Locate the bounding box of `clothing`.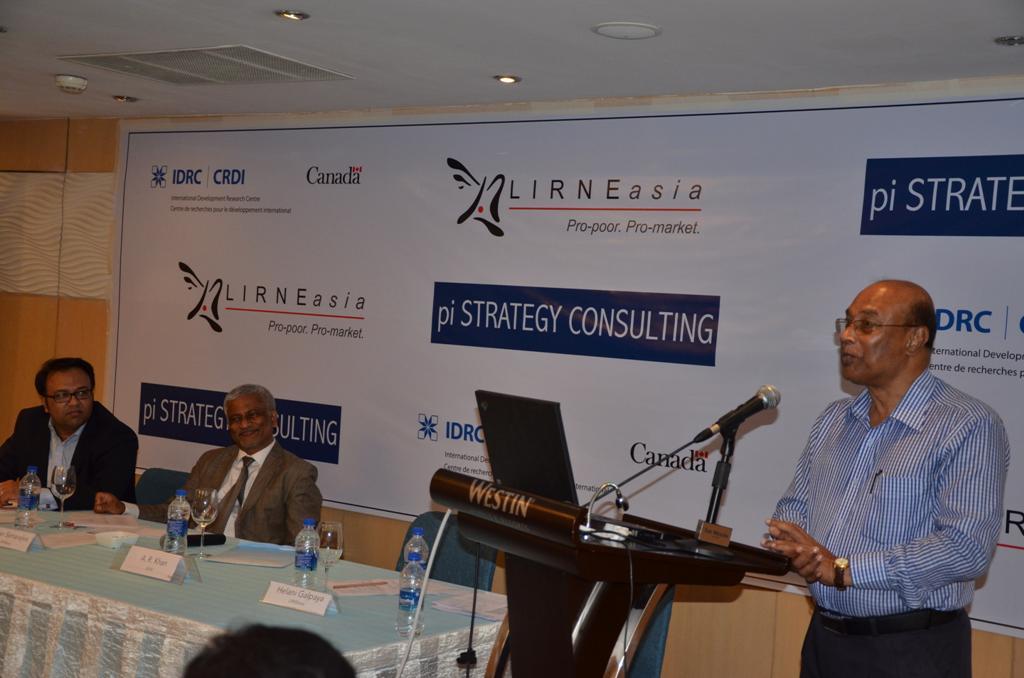
Bounding box: (116, 434, 327, 549).
